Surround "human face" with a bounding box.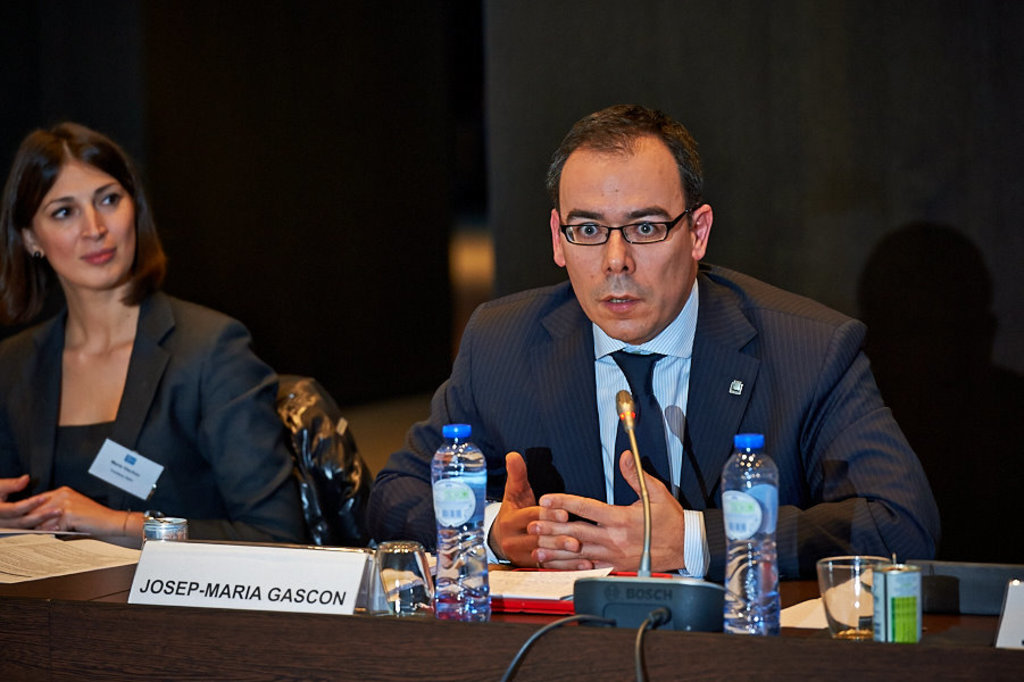
27,153,140,282.
